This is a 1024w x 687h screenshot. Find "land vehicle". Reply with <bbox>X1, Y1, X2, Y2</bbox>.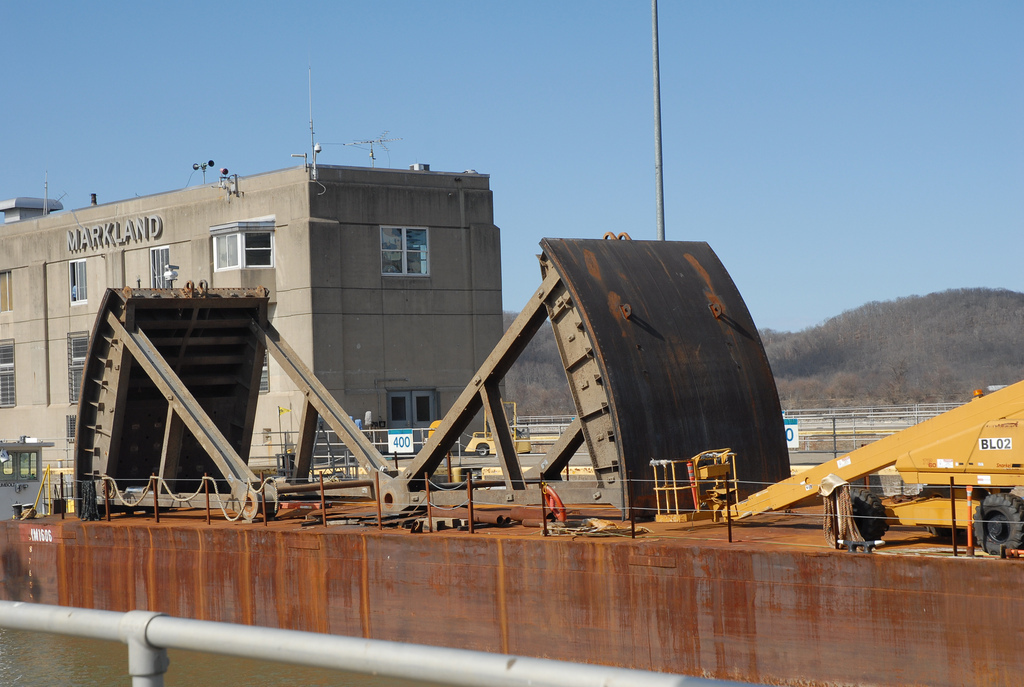
<bbox>469, 397, 535, 458</bbox>.
